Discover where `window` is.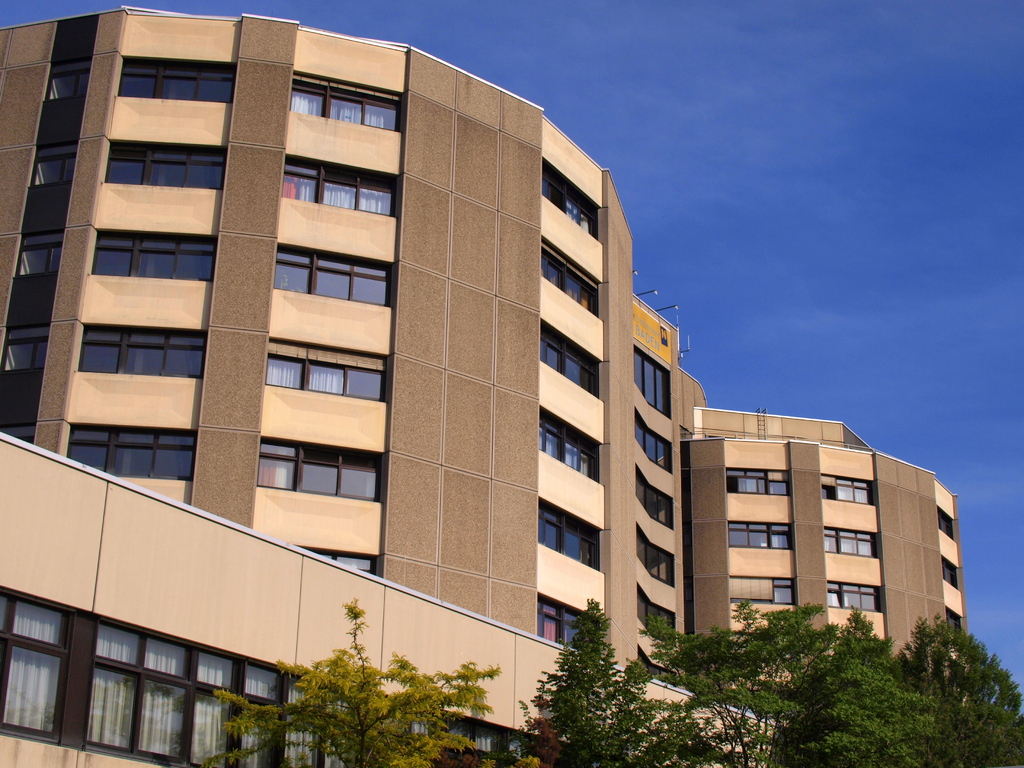
Discovered at (28, 143, 78, 183).
